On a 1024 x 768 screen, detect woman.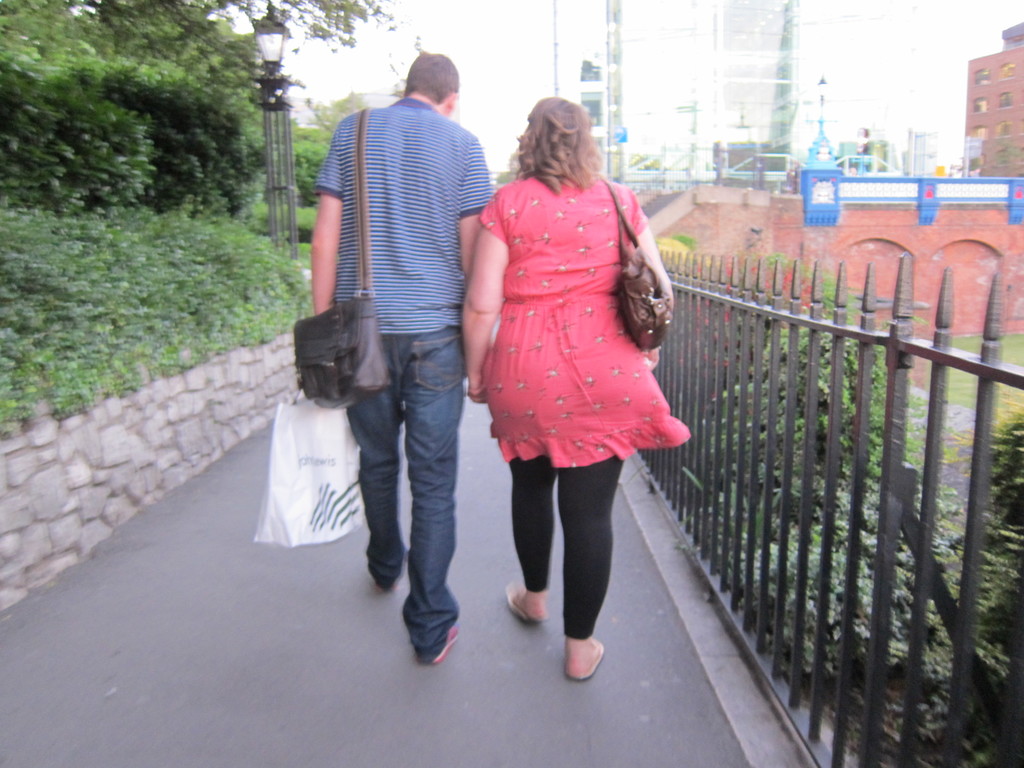
[465, 86, 689, 639].
